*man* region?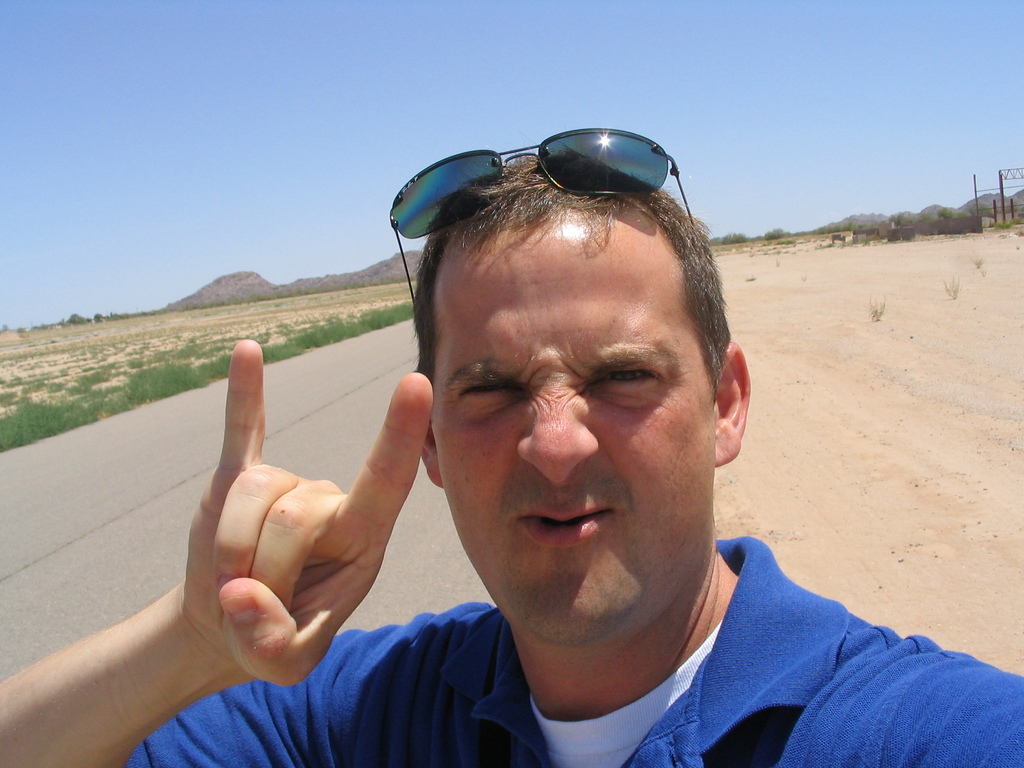
(312,292,1023,756)
